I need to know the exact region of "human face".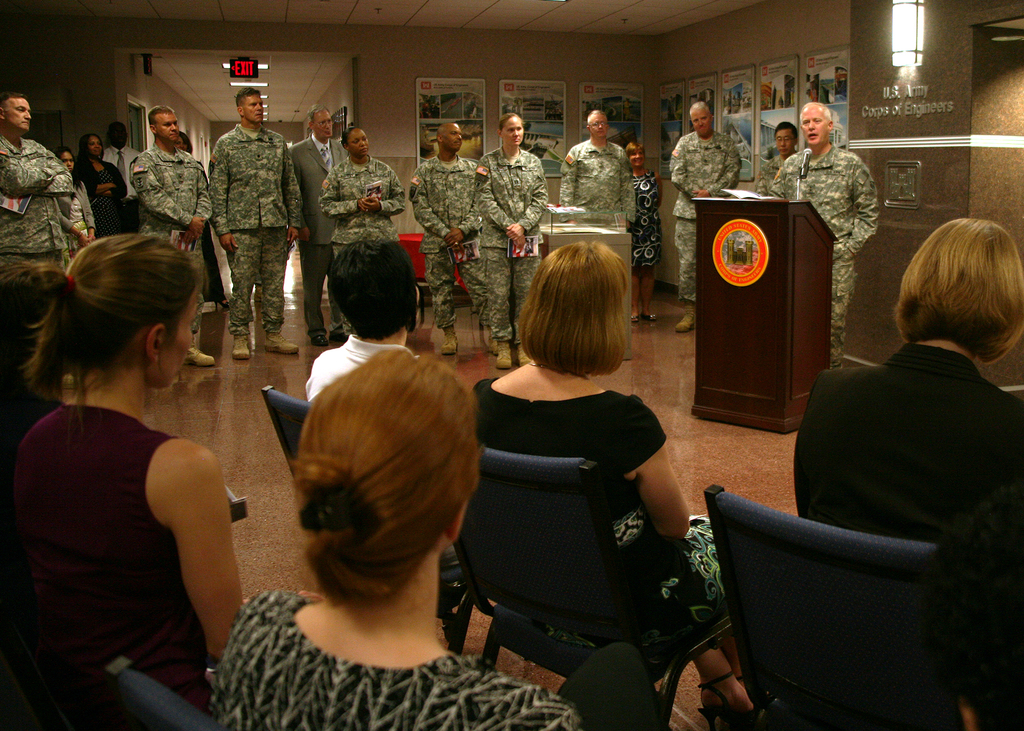
Region: (left=502, top=111, right=524, bottom=152).
